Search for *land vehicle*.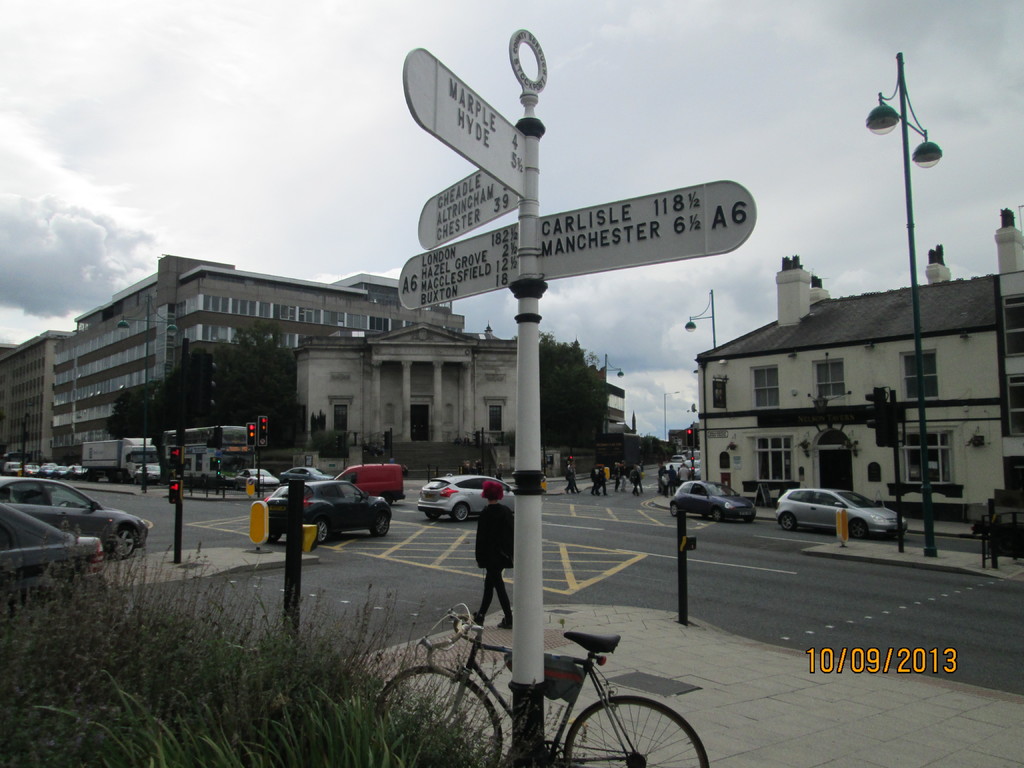
Found at <box>415,474,517,525</box>.
